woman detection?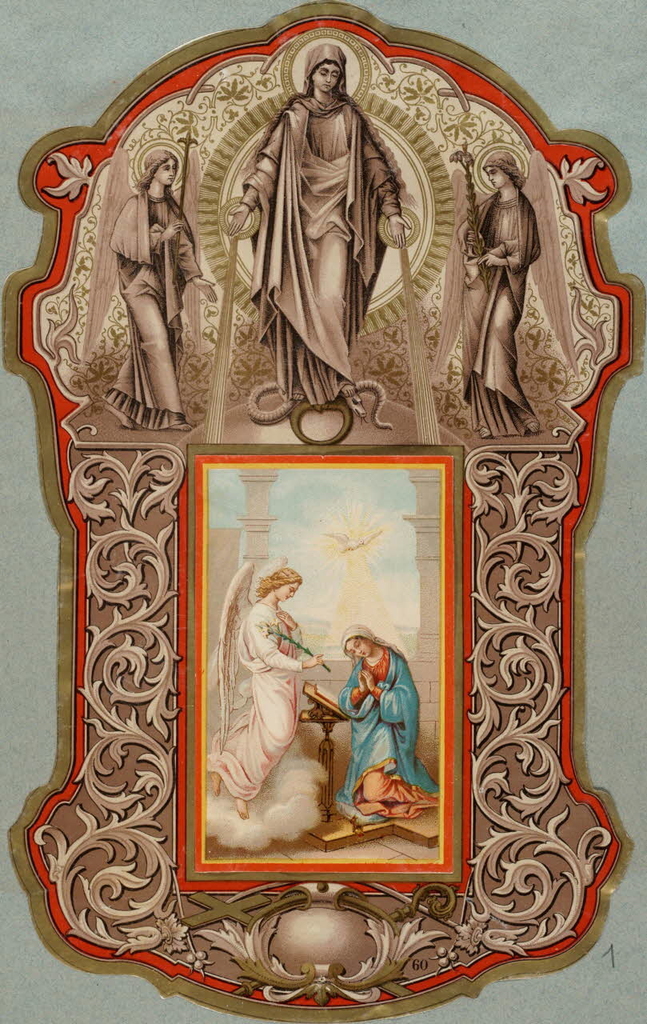
l=200, t=568, r=329, b=825
